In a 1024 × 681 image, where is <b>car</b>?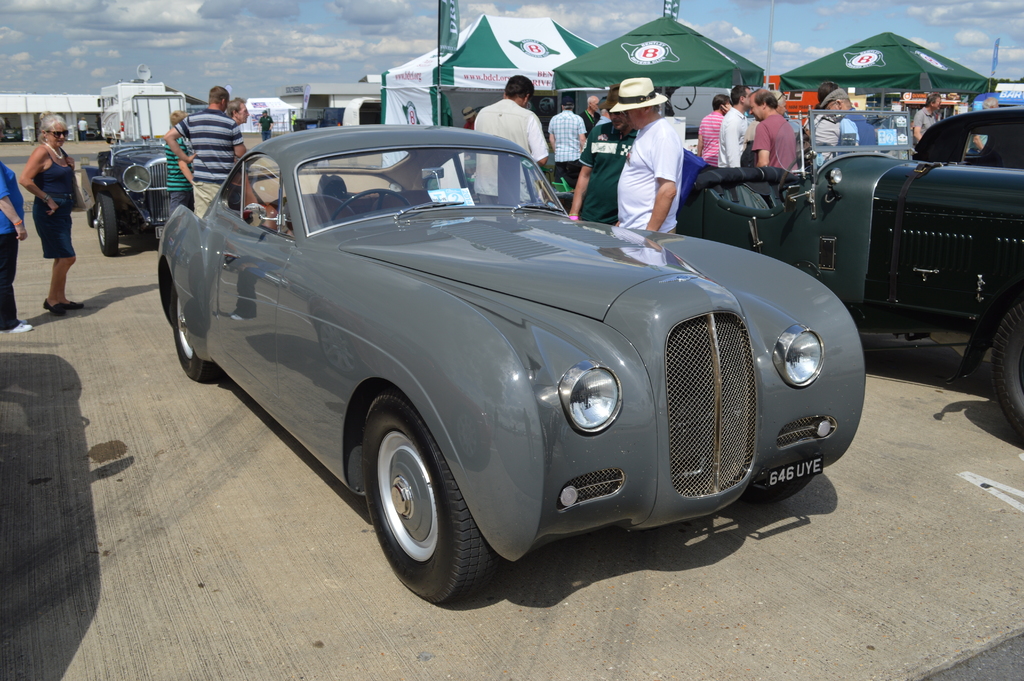
[left=289, top=104, right=346, bottom=133].
